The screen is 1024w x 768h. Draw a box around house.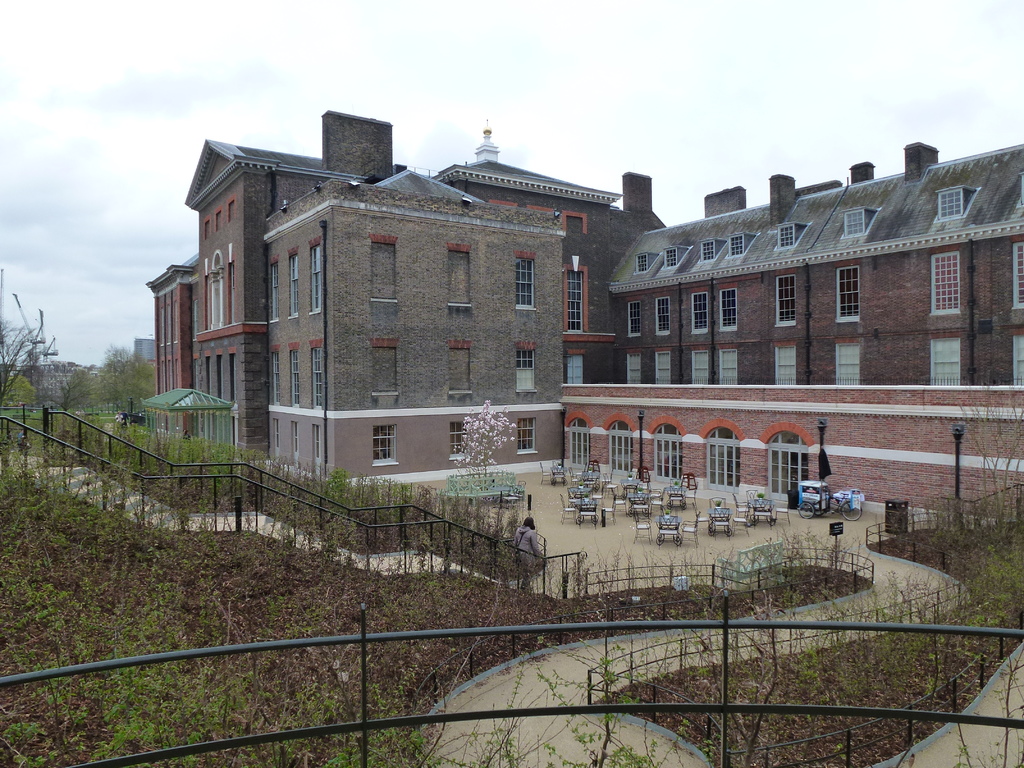
184/113/400/463.
